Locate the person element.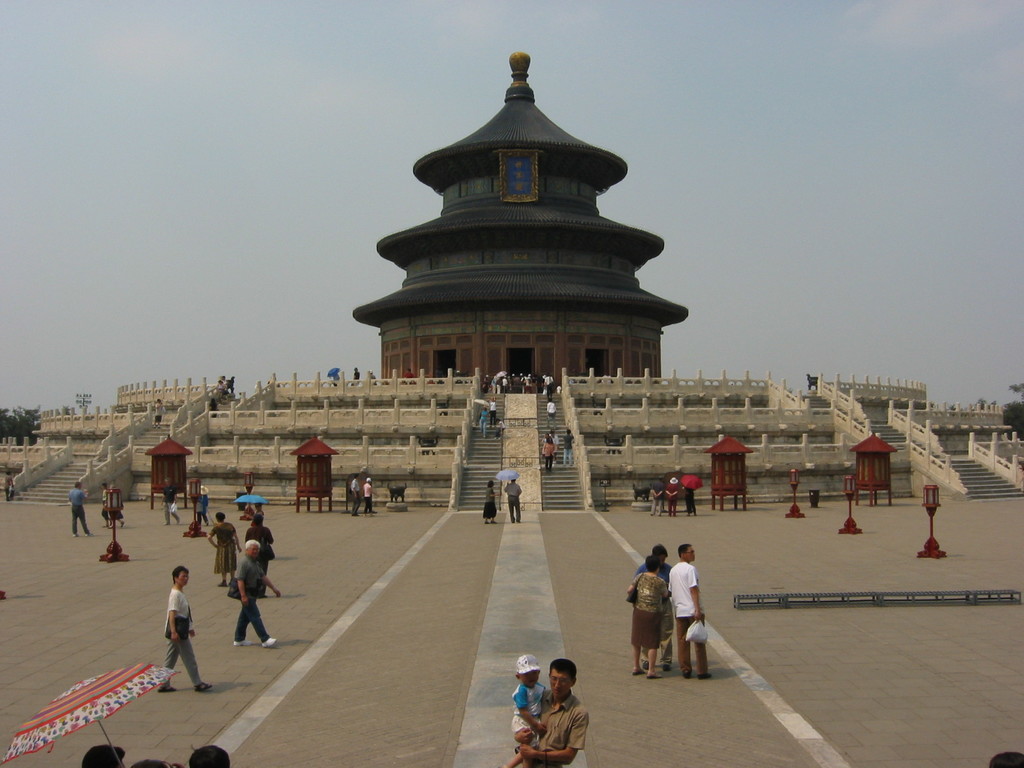
Element bbox: [154,563,214,694].
